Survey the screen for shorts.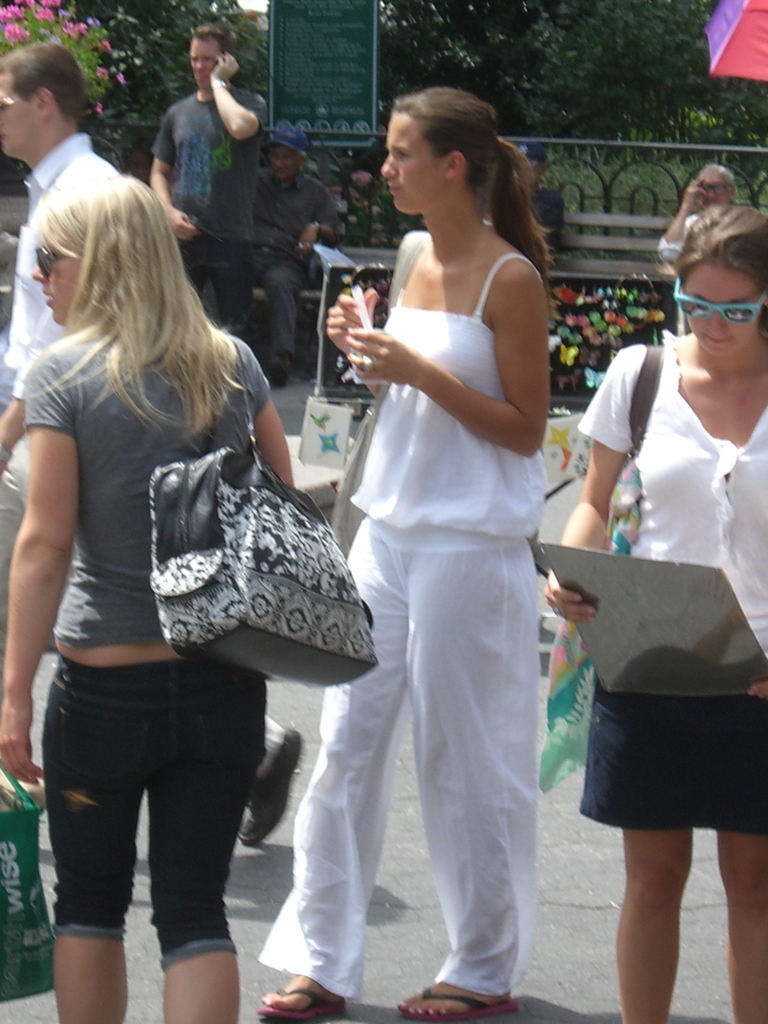
Survey found: detection(576, 672, 767, 838).
